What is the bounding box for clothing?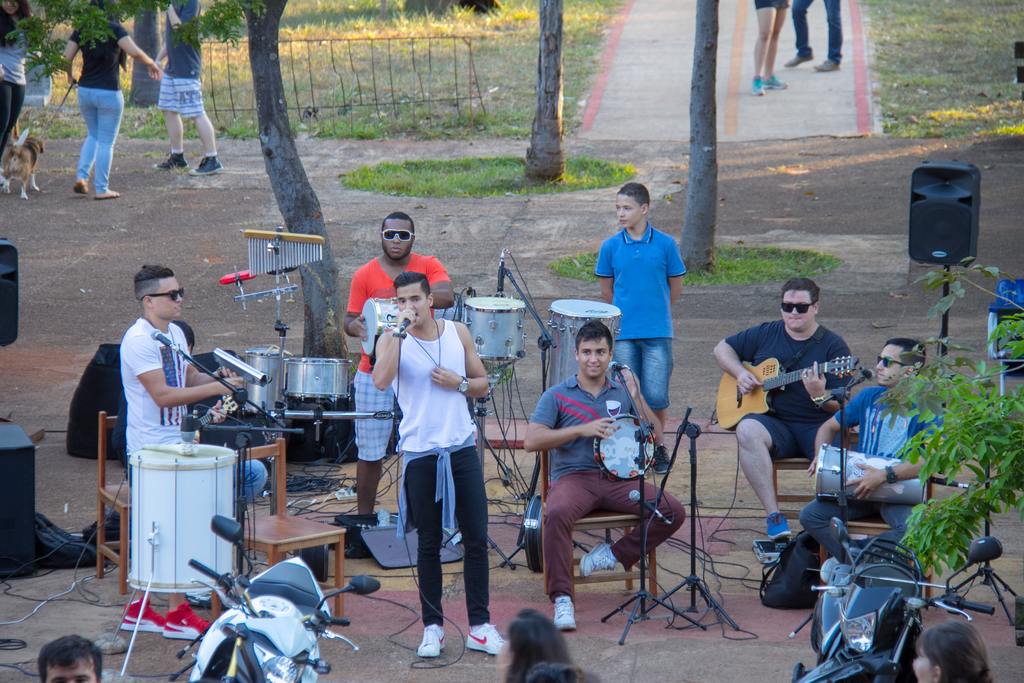
Rect(732, 313, 859, 465).
